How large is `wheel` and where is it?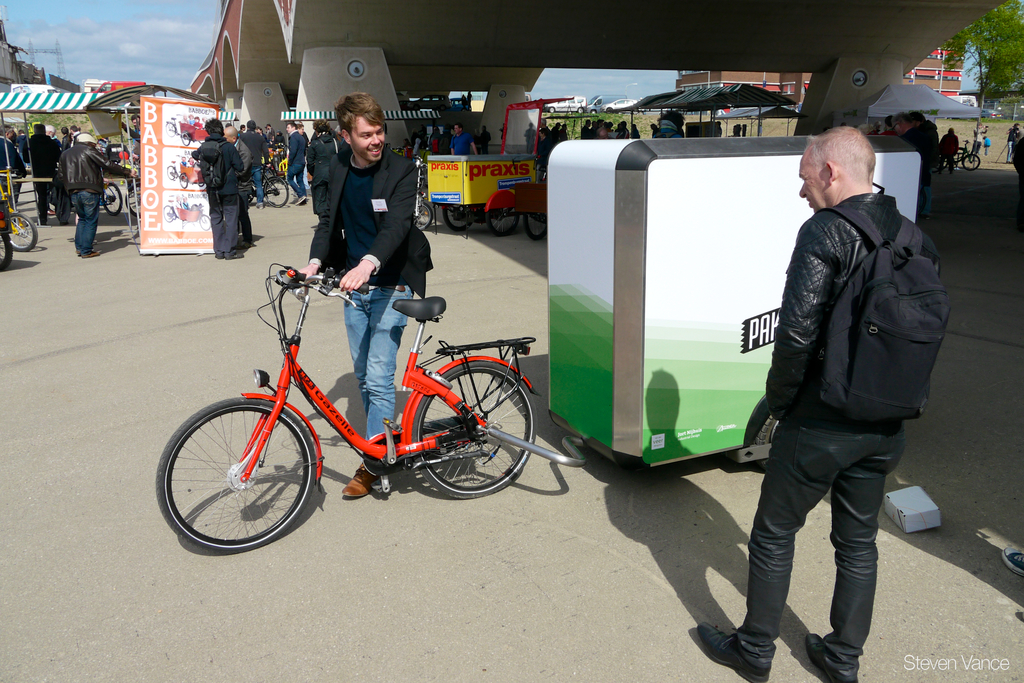
Bounding box: BBox(578, 107, 584, 114).
